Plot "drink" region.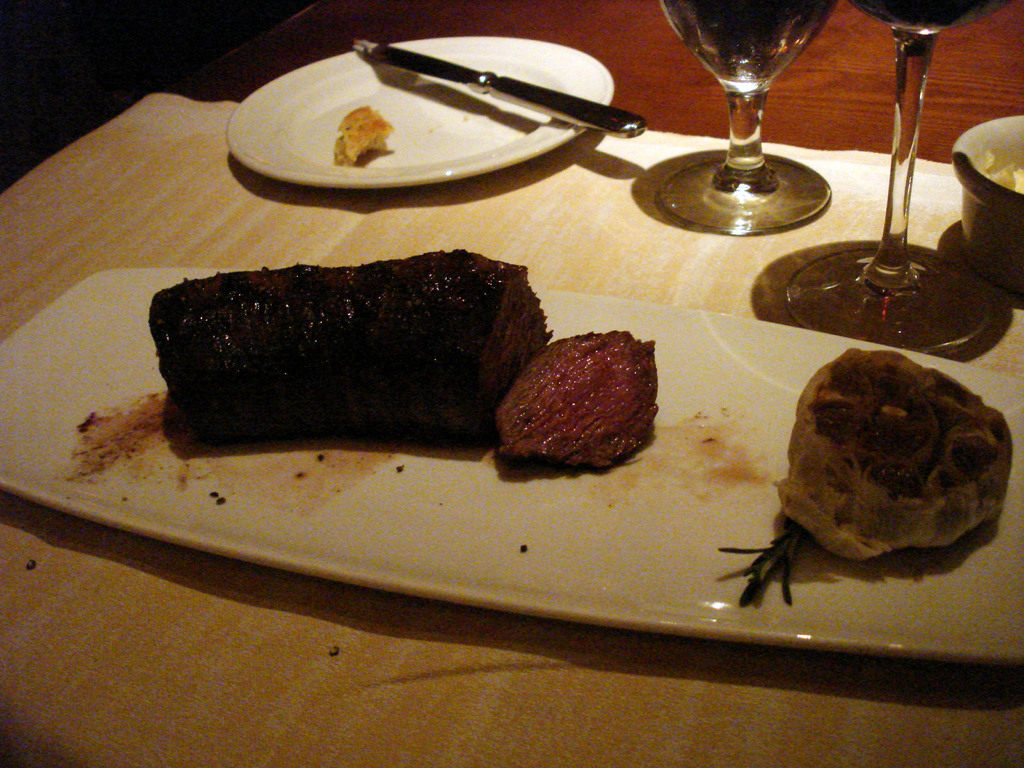
Plotted at {"x1": 658, "y1": 0, "x2": 838, "y2": 94}.
